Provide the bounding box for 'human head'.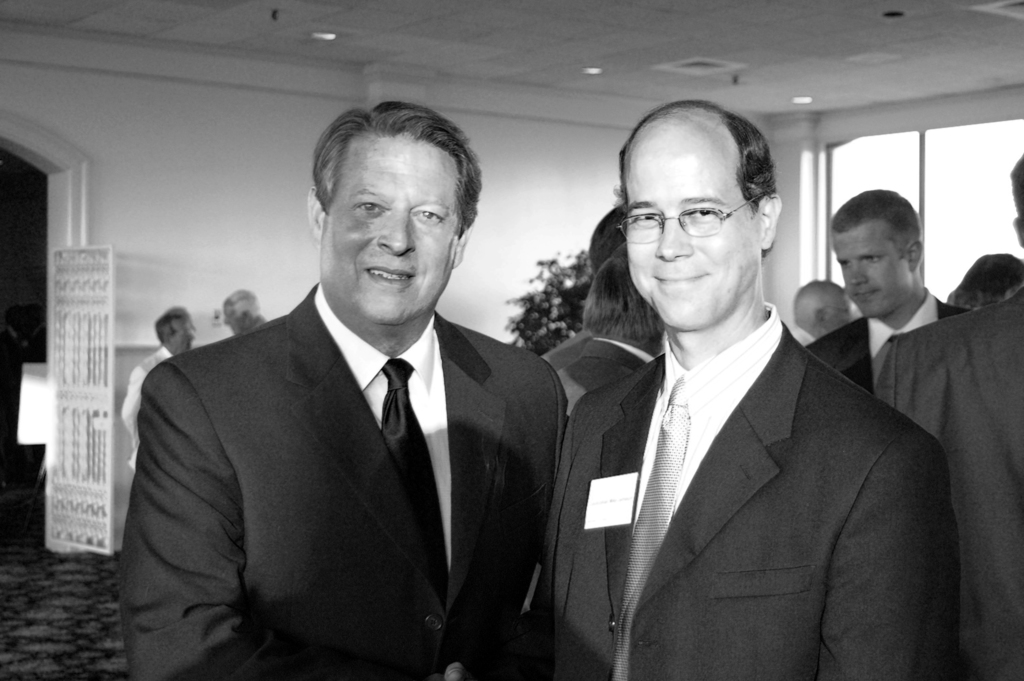
622, 99, 786, 330.
